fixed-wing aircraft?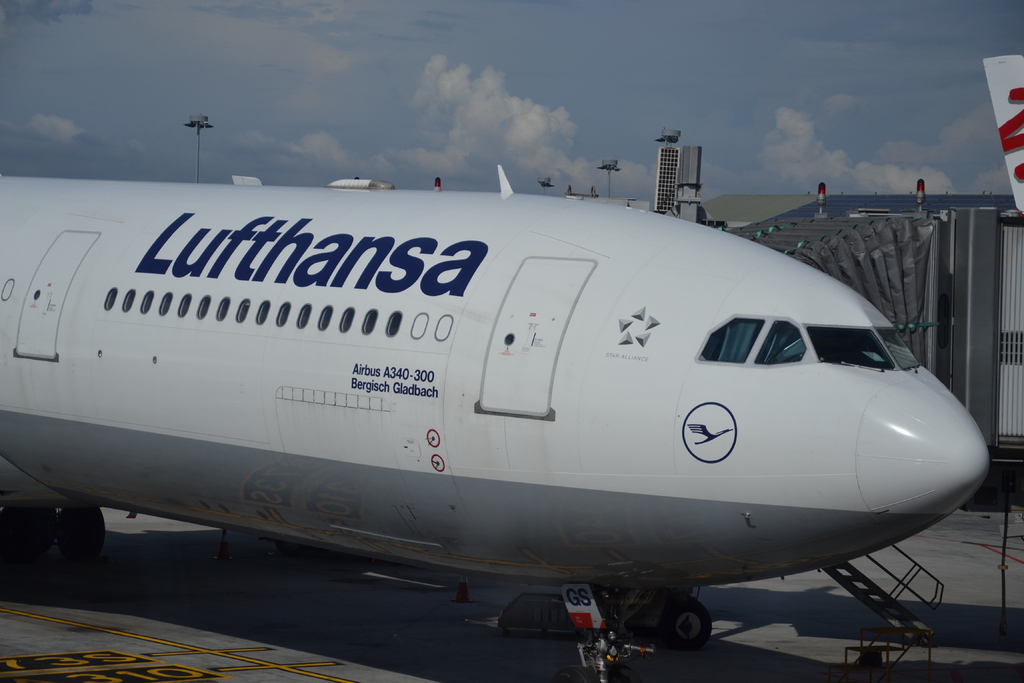
box(0, 183, 993, 666)
